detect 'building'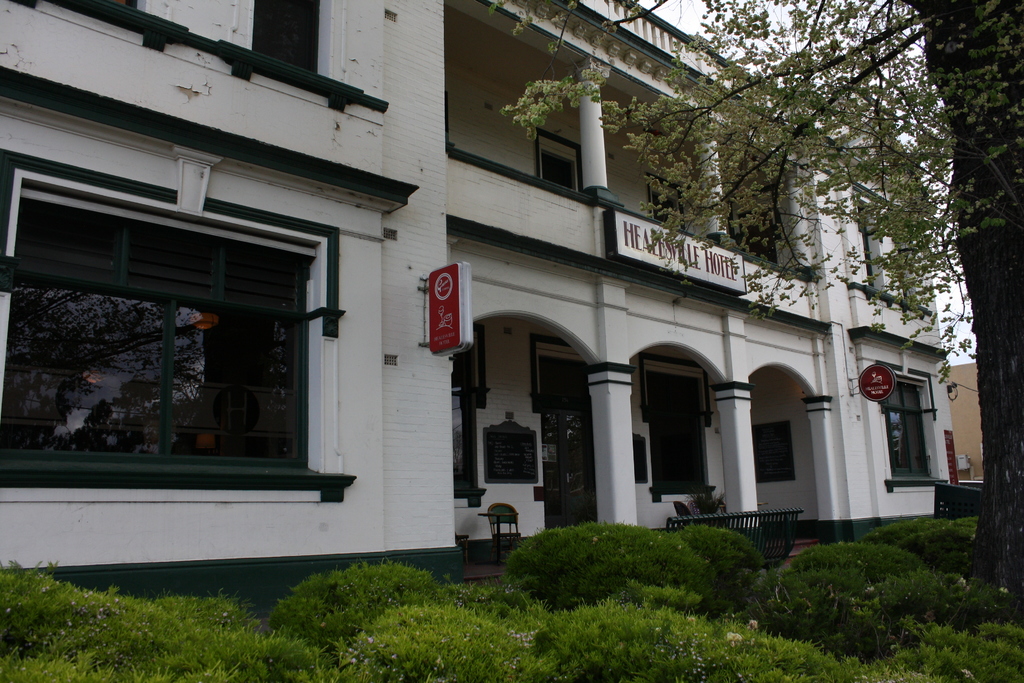
BBox(0, 0, 963, 628)
